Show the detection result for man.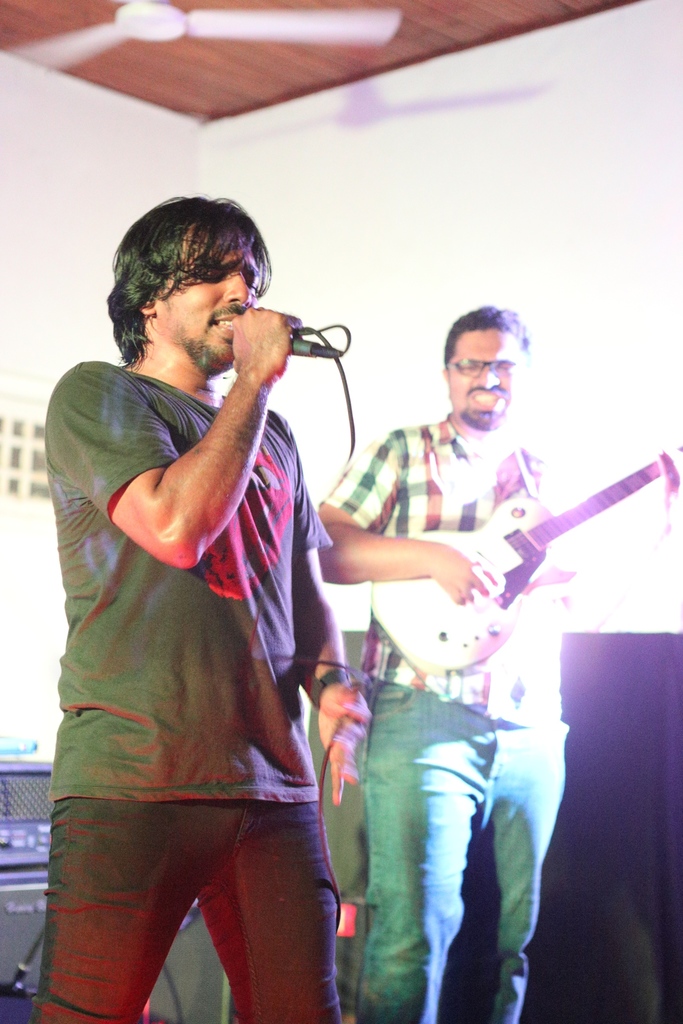
x1=315, y1=291, x2=607, y2=1023.
